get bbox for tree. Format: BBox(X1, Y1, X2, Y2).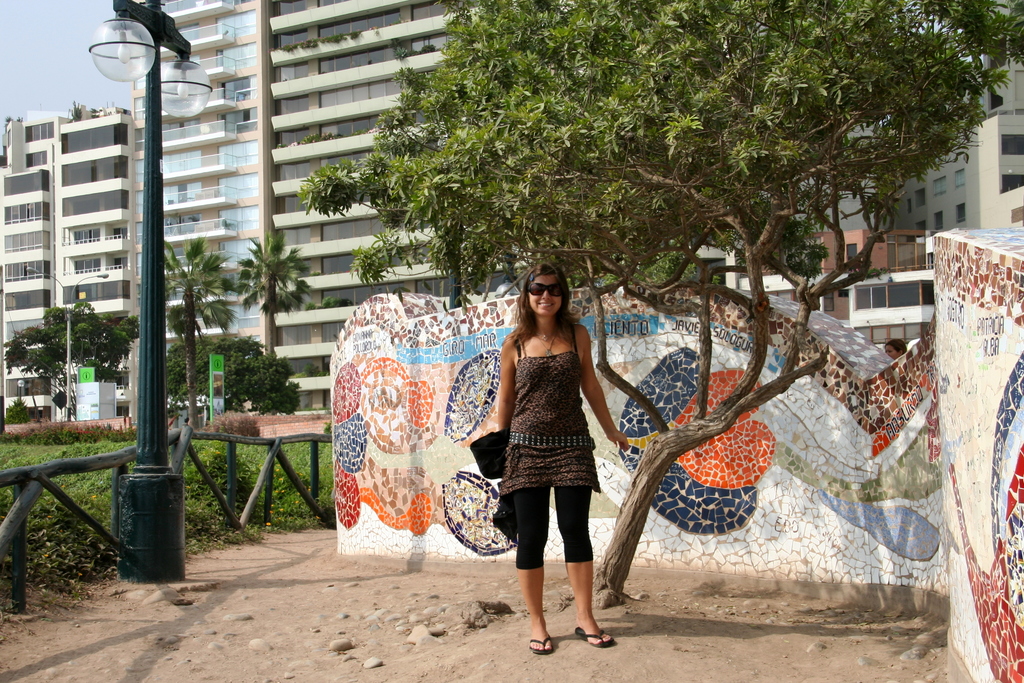
BBox(204, 340, 292, 426).
